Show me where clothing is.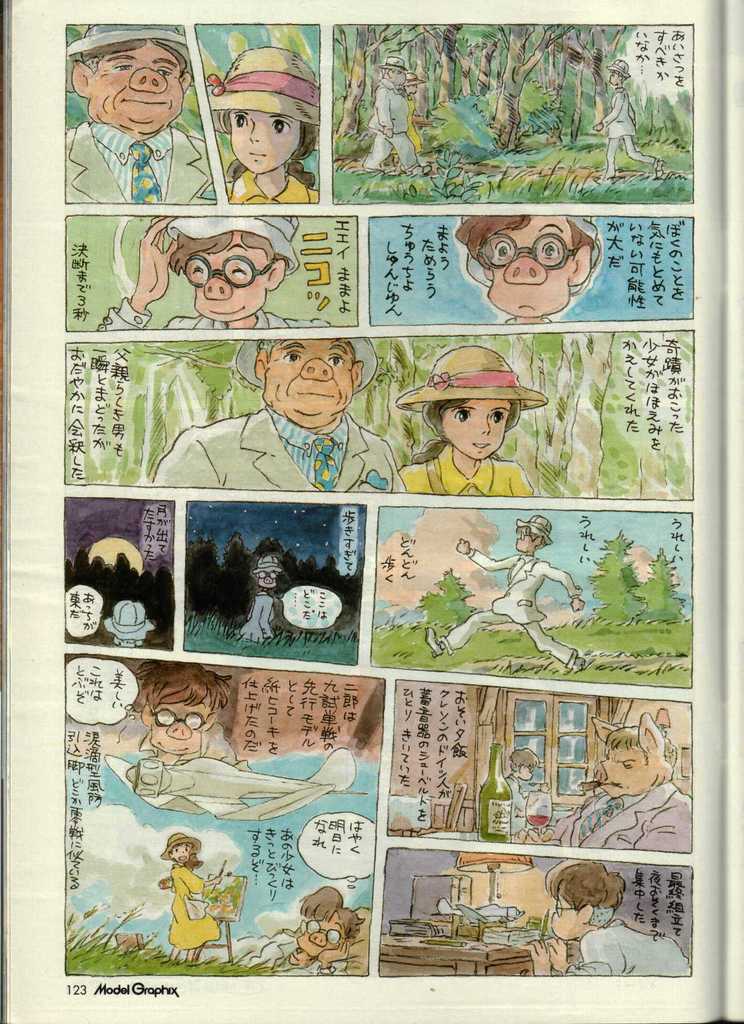
clothing is at [446,547,579,669].
